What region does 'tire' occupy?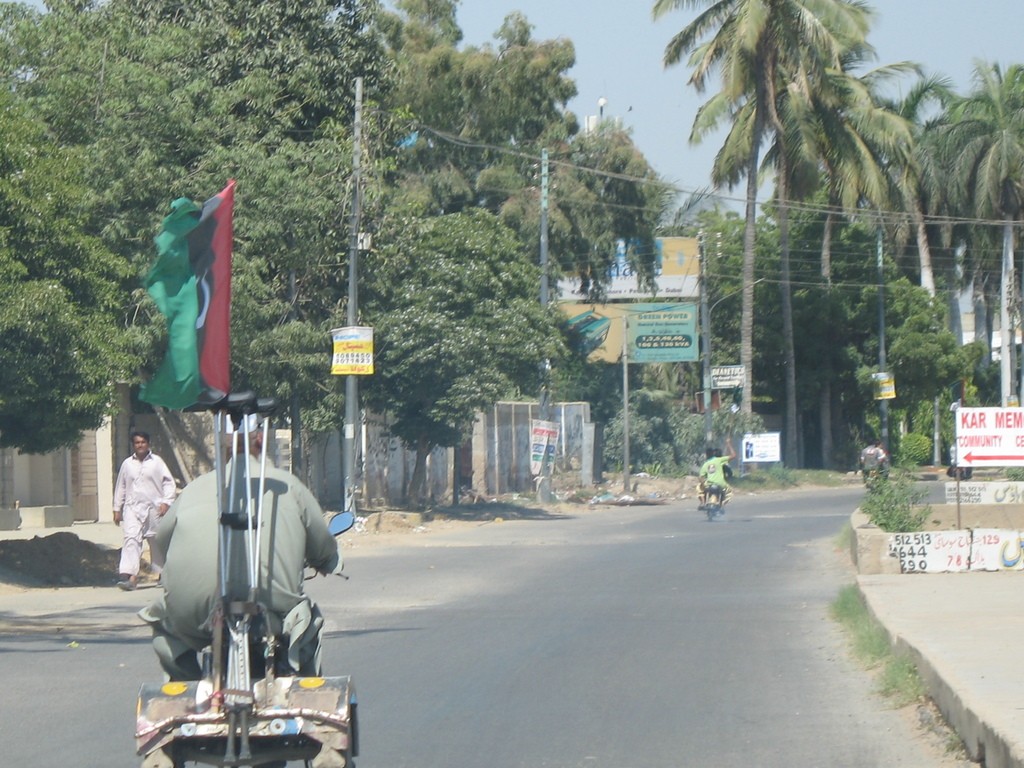
705,484,718,518.
